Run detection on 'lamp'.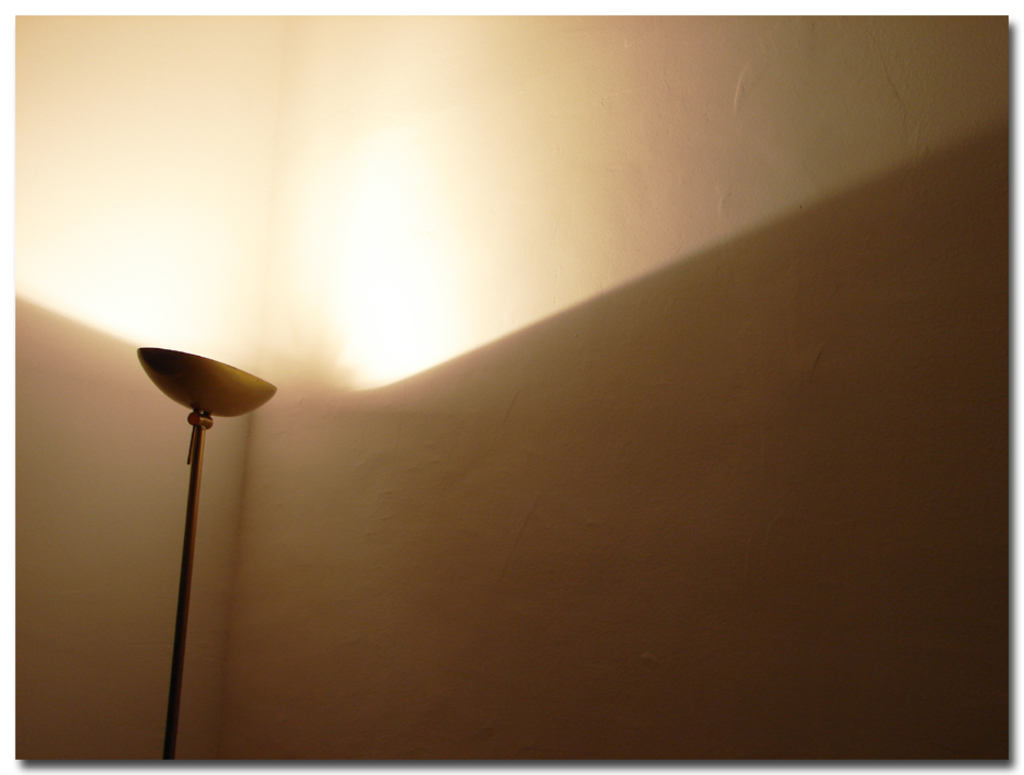
Result: 138/343/279/763.
